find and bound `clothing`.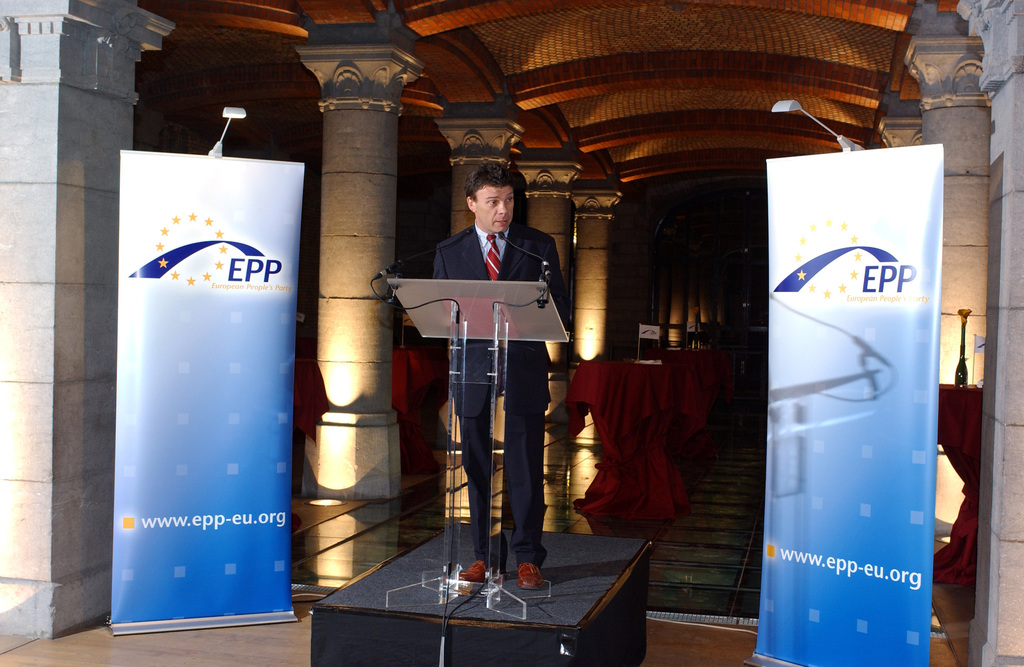
Bound: (433, 231, 565, 563).
